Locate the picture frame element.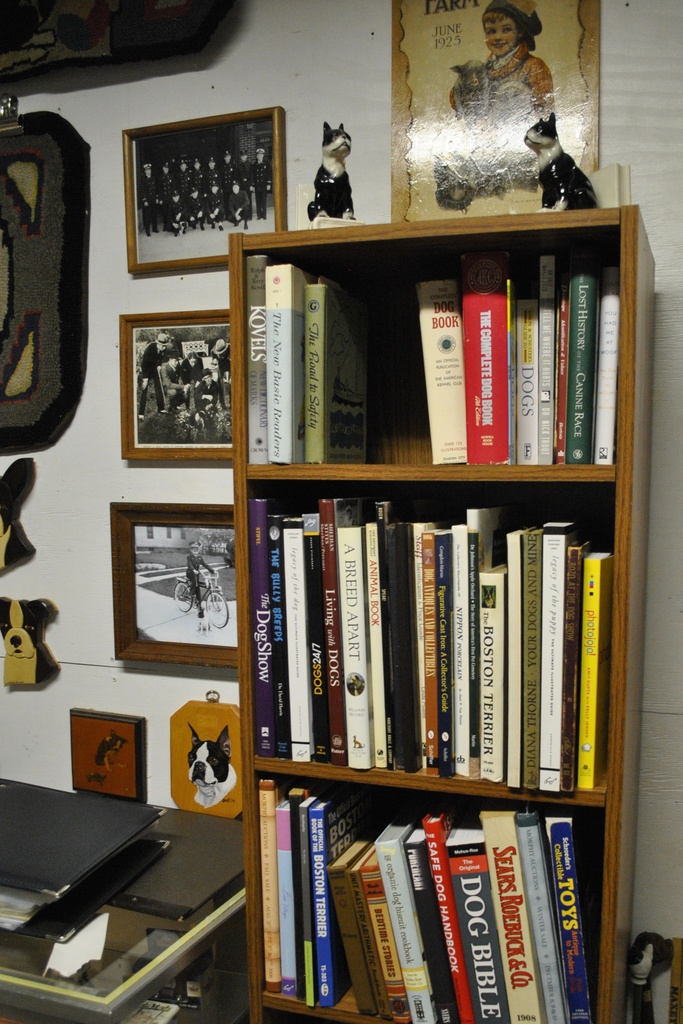
Element bbox: l=0, t=106, r=92, b=456.
